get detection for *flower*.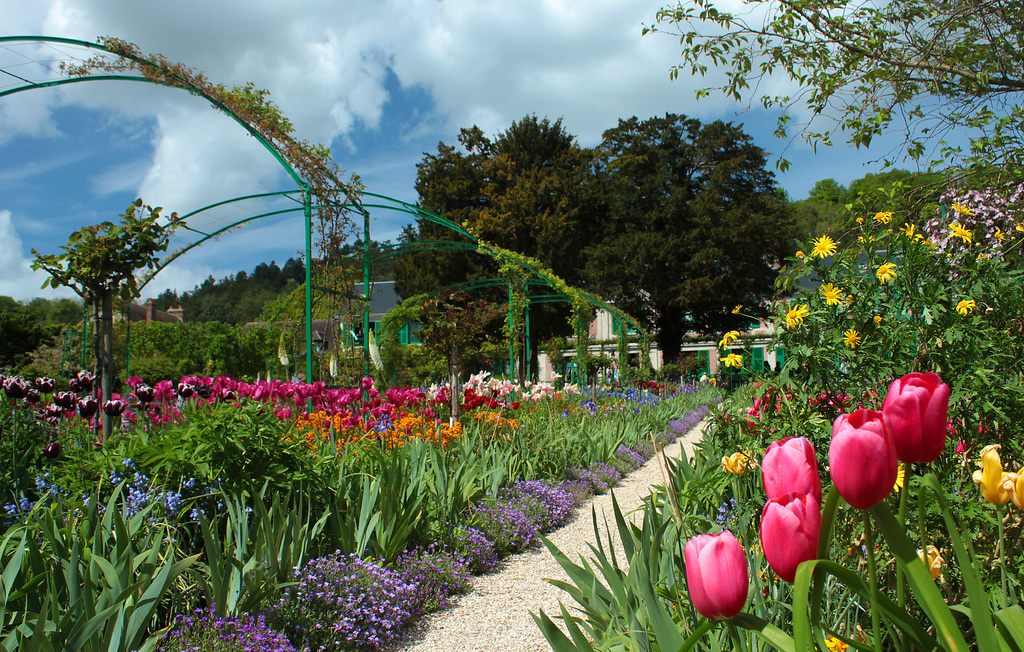
Detection: BBox(684, 530, 746, 623).
